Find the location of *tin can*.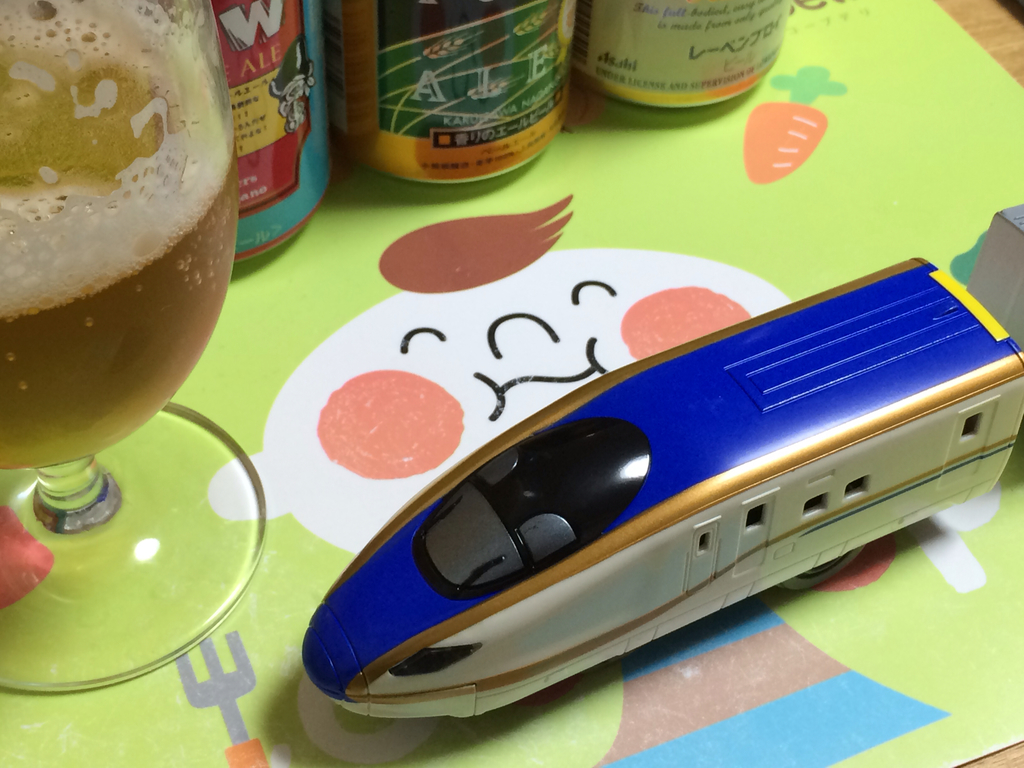
Location: box=[578, 0, 796, 119].
